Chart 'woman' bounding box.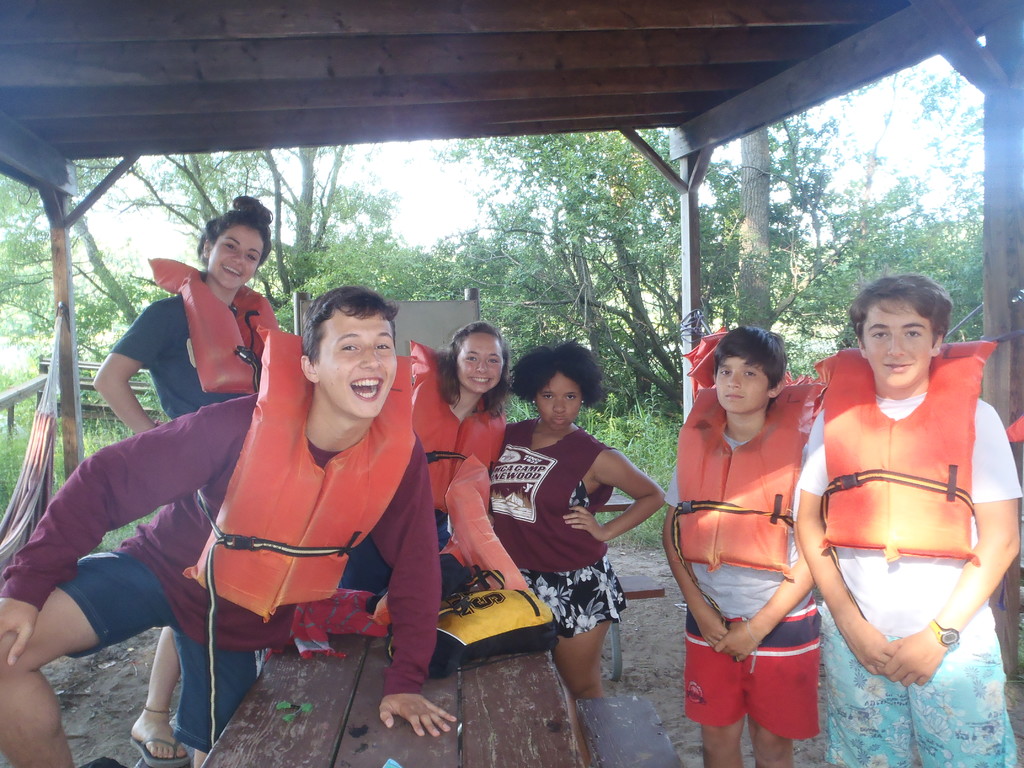
Charted: 49/205/320/750.
